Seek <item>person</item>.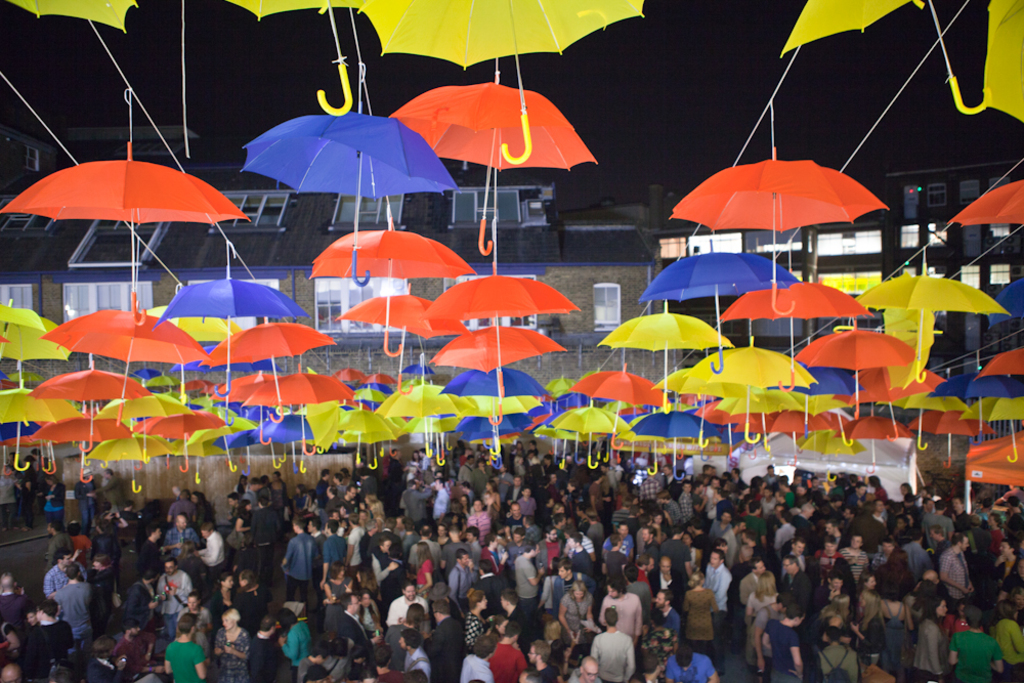
[98, 521, 119, 561].
